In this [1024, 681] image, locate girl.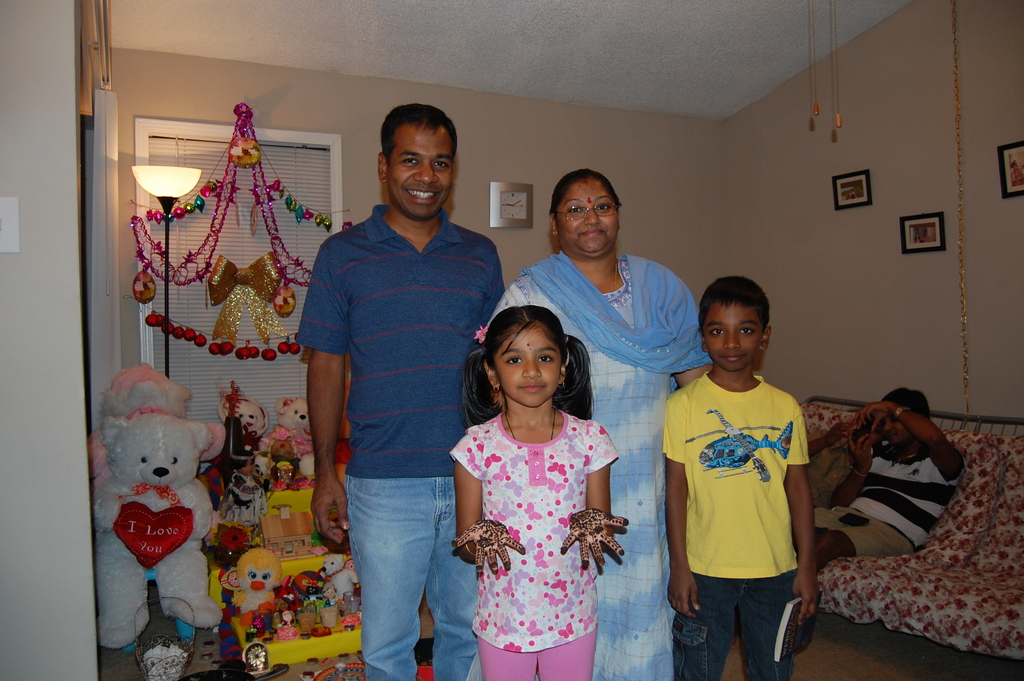
Bounding box: crop(451, 303, 632, 680).
